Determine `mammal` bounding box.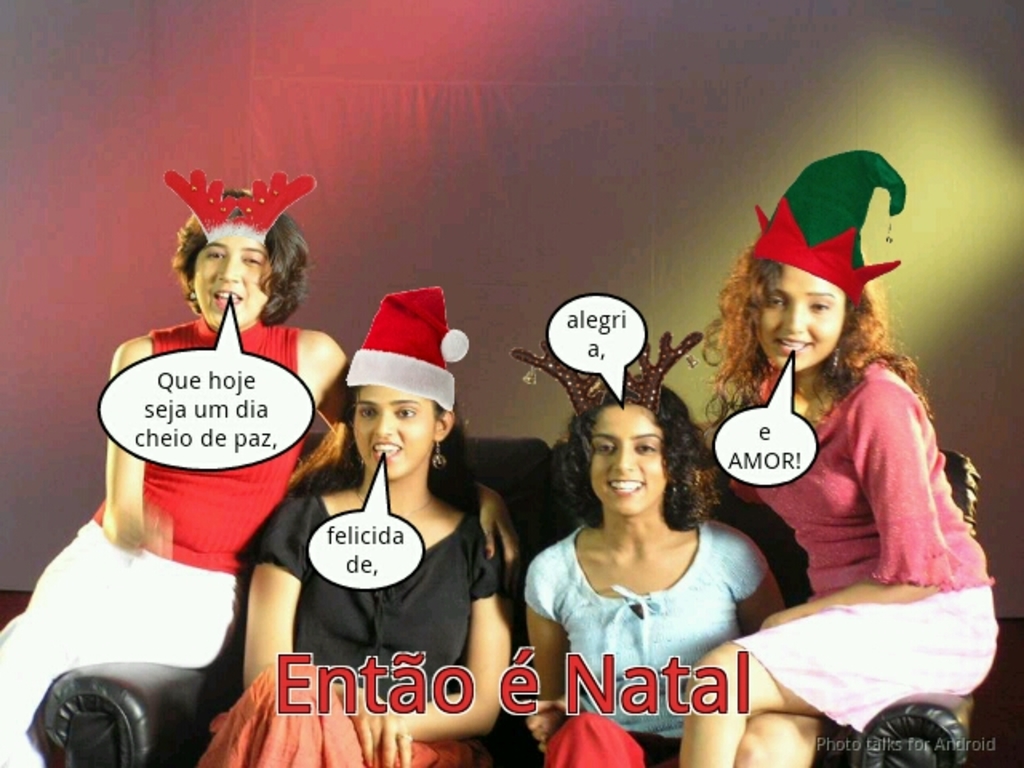
Determined: box=[678, 160, 979, 702].
